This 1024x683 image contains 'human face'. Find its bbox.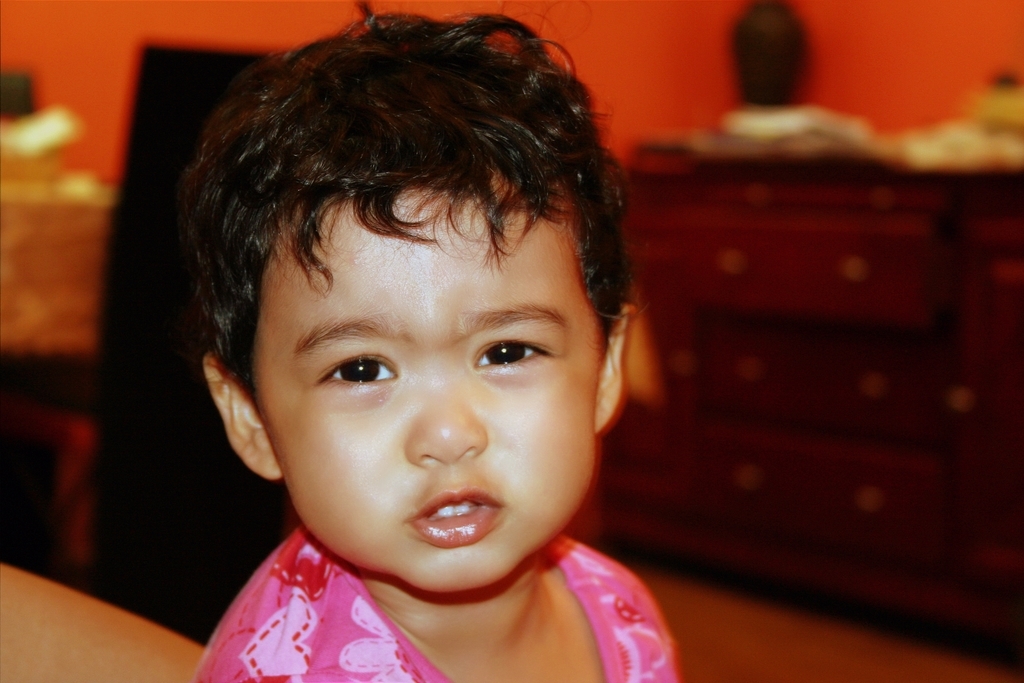
left=249, top=186, right=604, bottom=585.
